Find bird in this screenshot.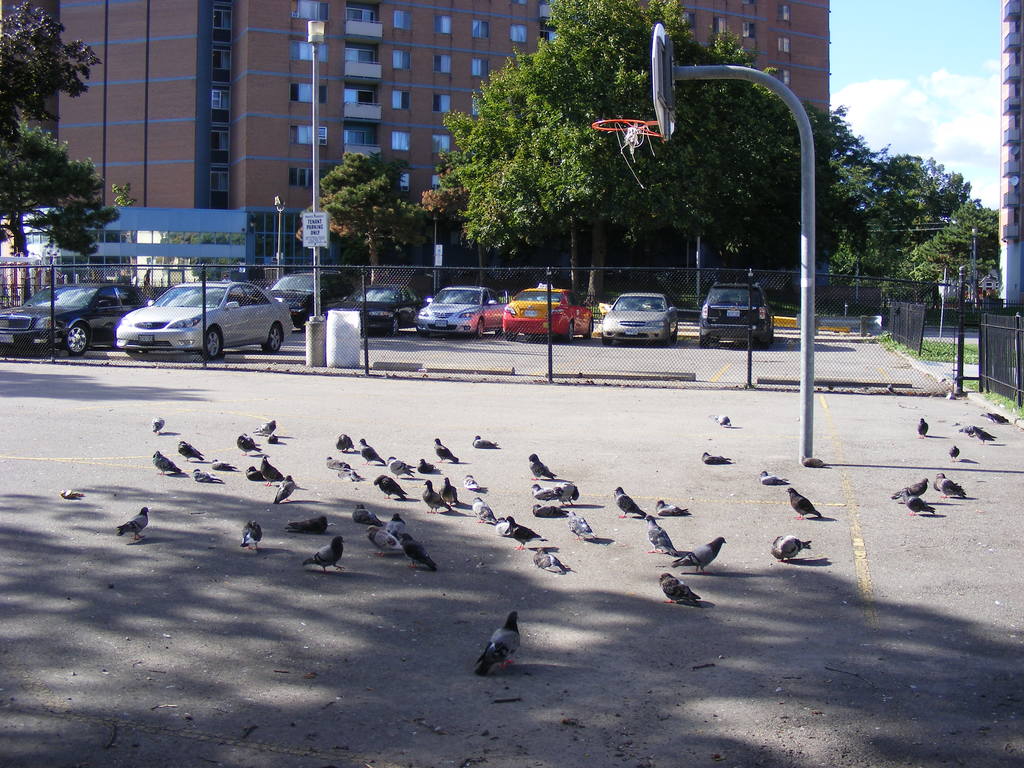
The bounding box for bird is select_region(326, 456, 347, 476).
